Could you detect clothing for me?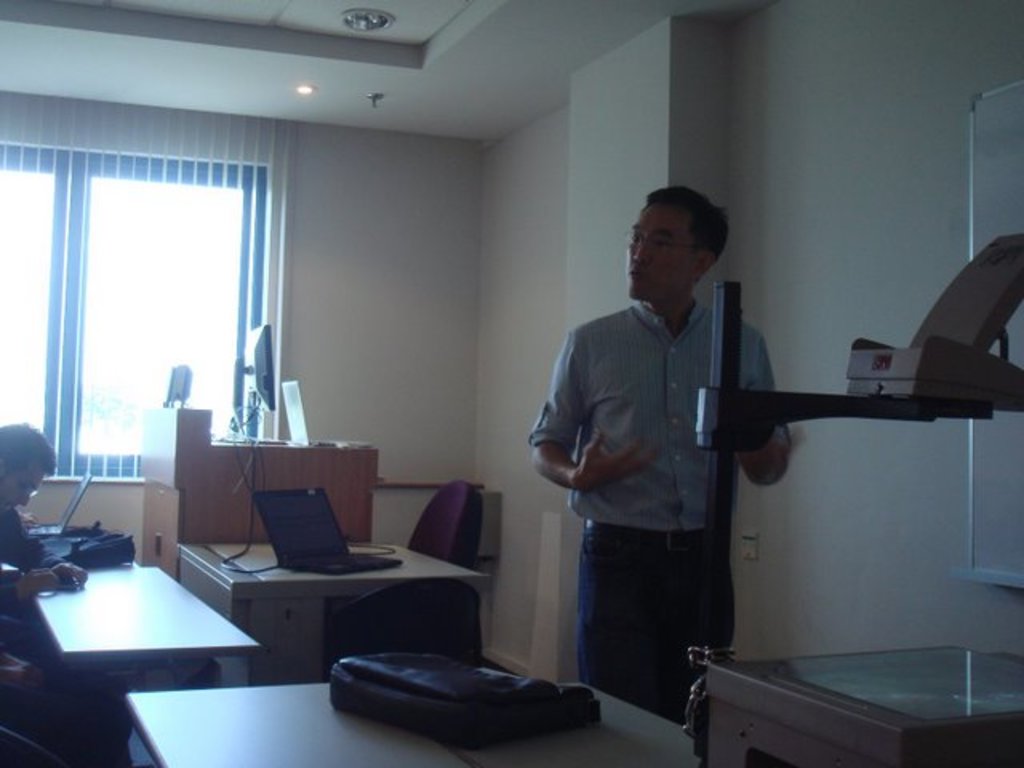
Detection result: 0:509:64:664.
